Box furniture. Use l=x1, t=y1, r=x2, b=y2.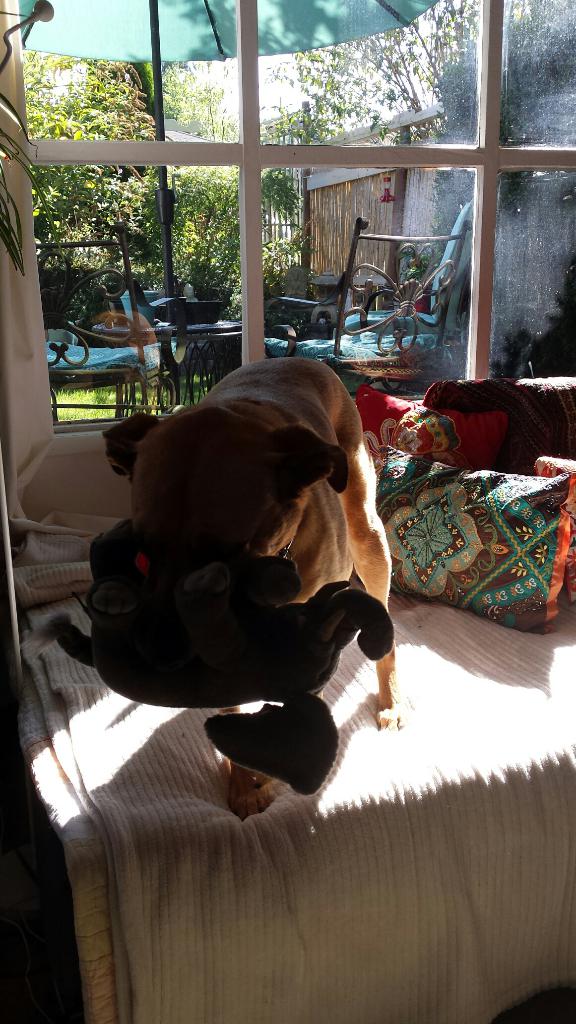
l=0, t=376, r=575, b=1023.
